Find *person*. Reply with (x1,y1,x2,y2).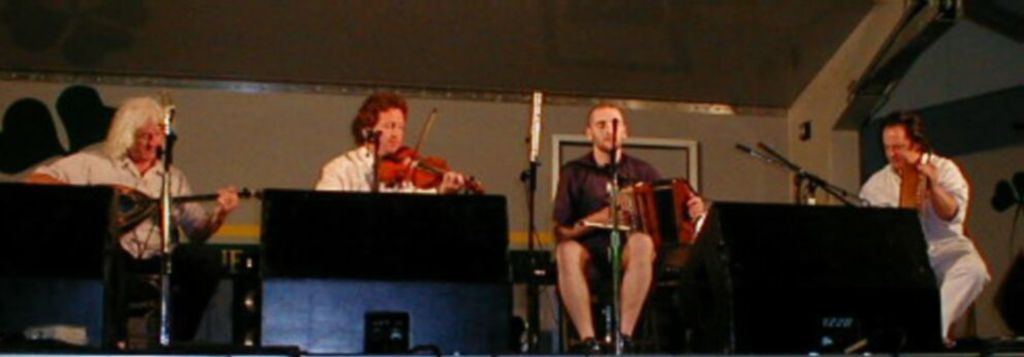
(557,99,658,356).
